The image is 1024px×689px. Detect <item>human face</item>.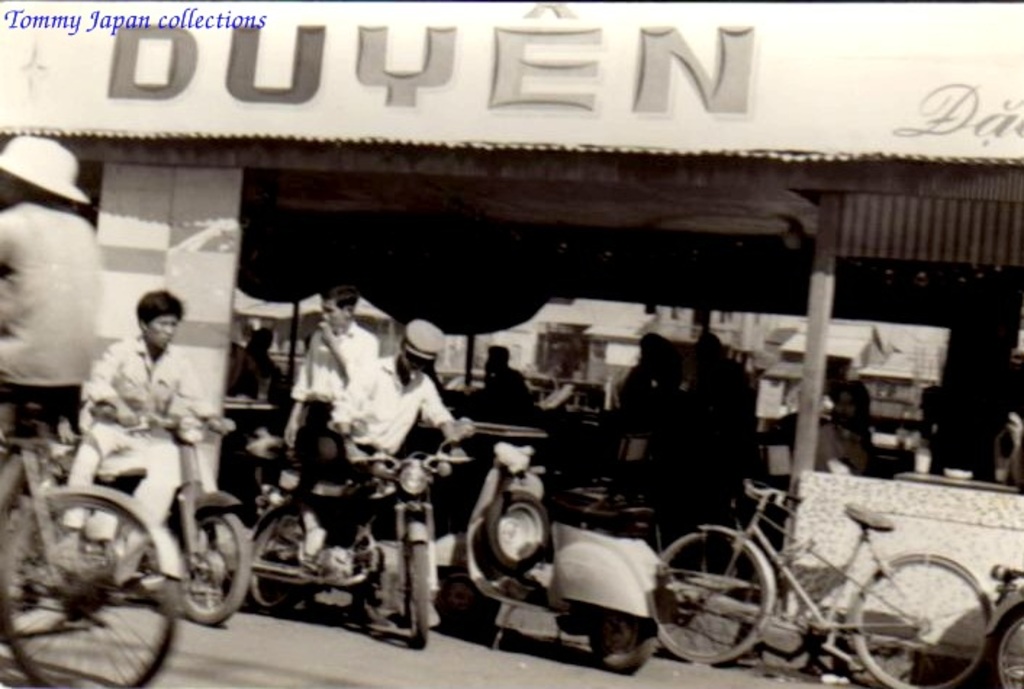
Detection: <bbox>831, 386, 857, 418</bbox>.
